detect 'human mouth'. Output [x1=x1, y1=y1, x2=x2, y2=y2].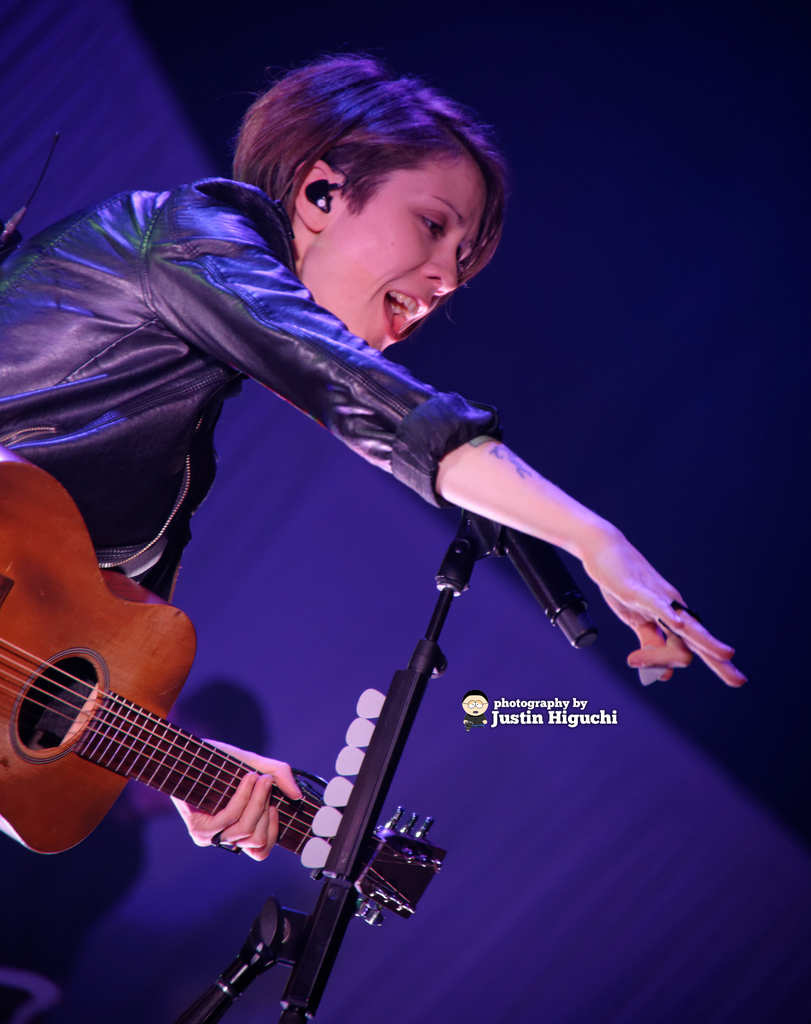
[x1=377, y1=286, x2=434, y2=347].
